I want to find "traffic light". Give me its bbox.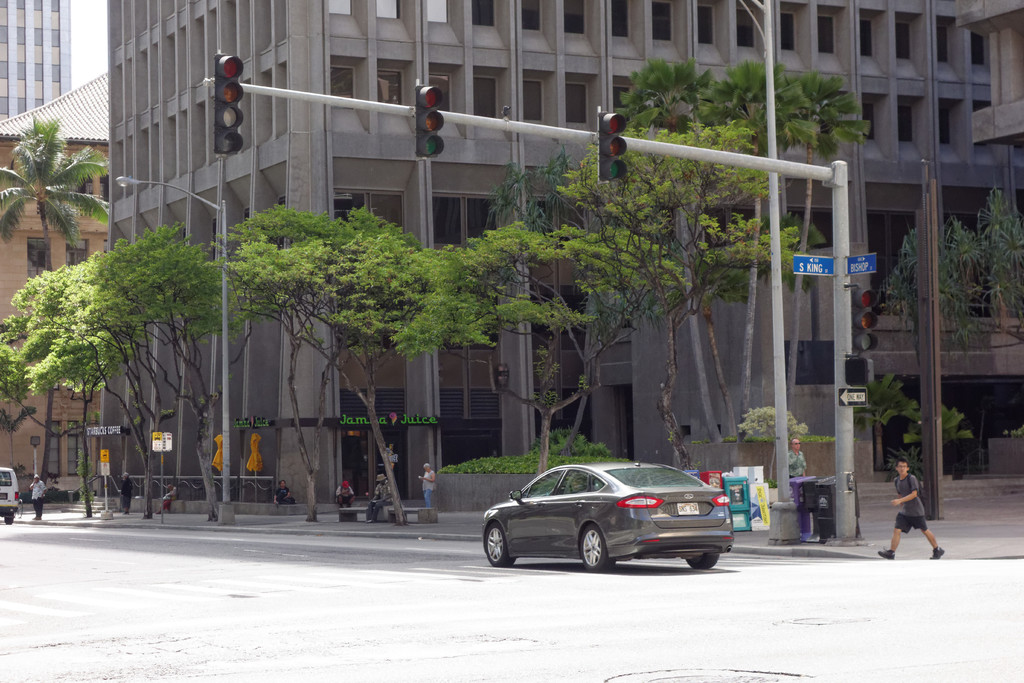
region(214, 53, 243, 153).
